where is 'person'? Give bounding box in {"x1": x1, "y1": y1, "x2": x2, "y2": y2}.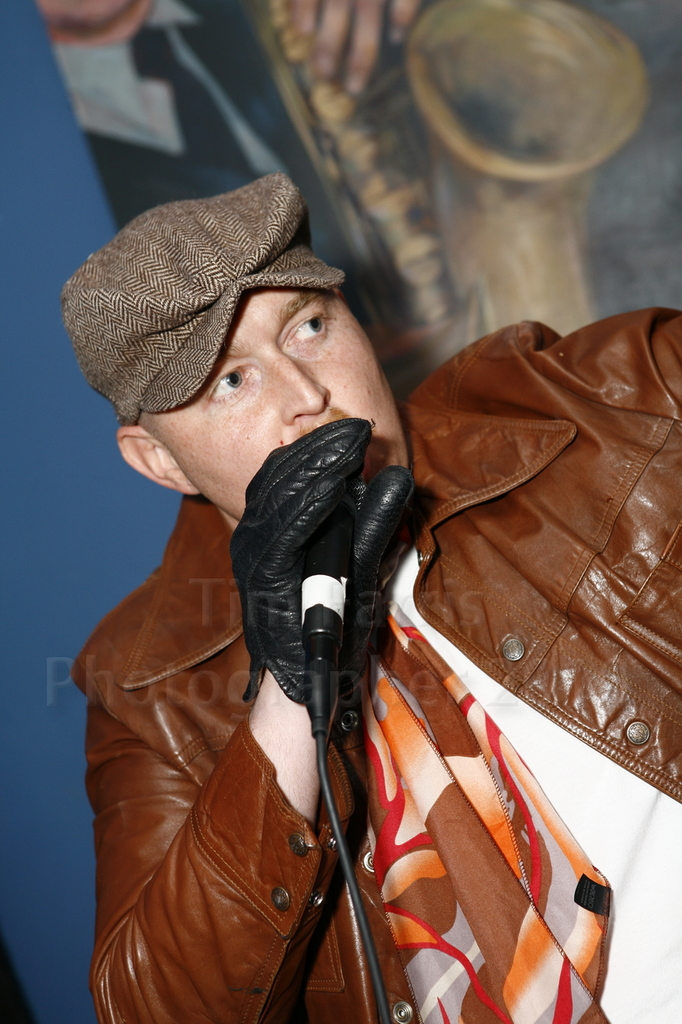
{"x1": 104, "y1": 153, "x2": 619, "y2": 1023}.
